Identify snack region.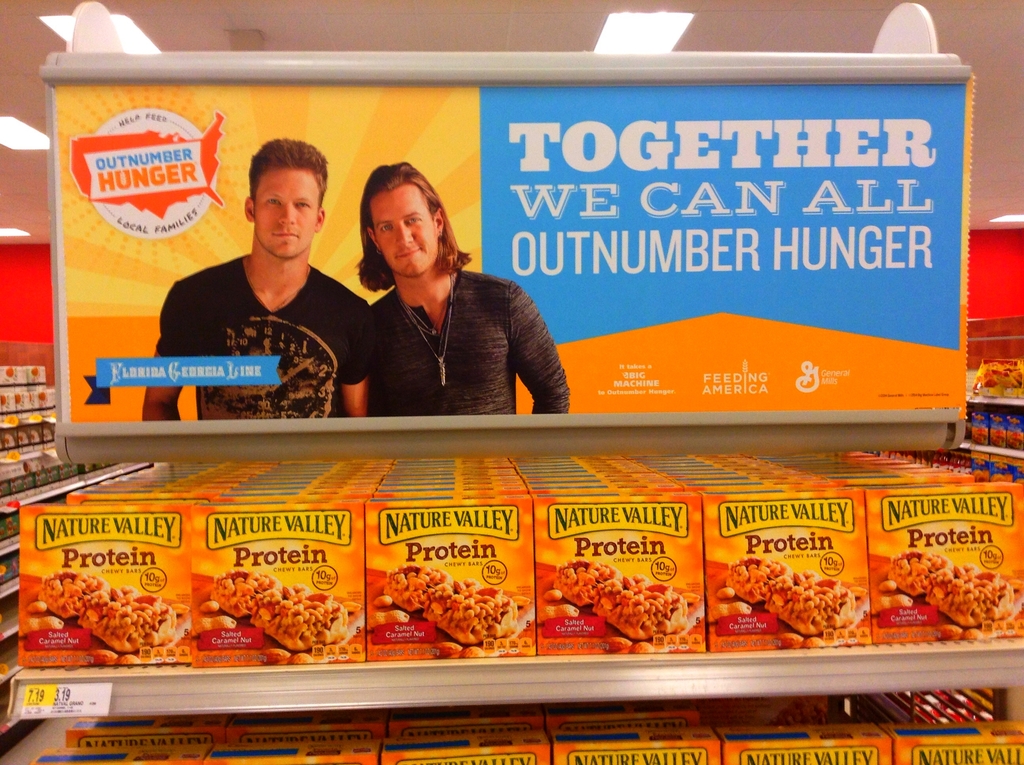
Region: [x1=371, y1=566, x2=442, y2=621].
